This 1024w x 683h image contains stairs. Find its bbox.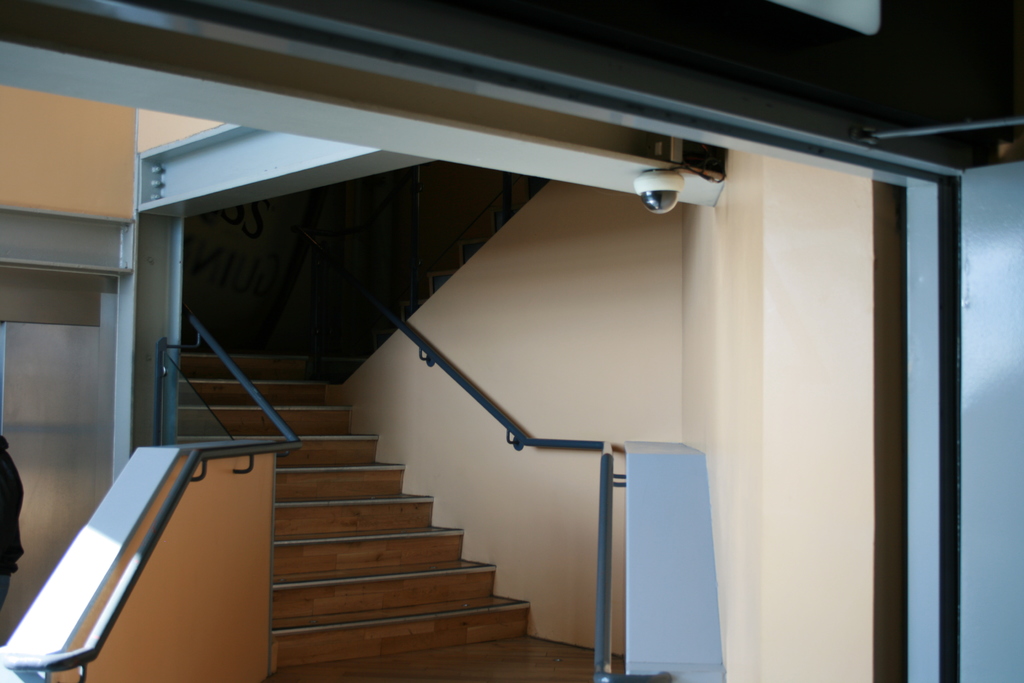
(left=173, top=347, right=527, bottom=671).
